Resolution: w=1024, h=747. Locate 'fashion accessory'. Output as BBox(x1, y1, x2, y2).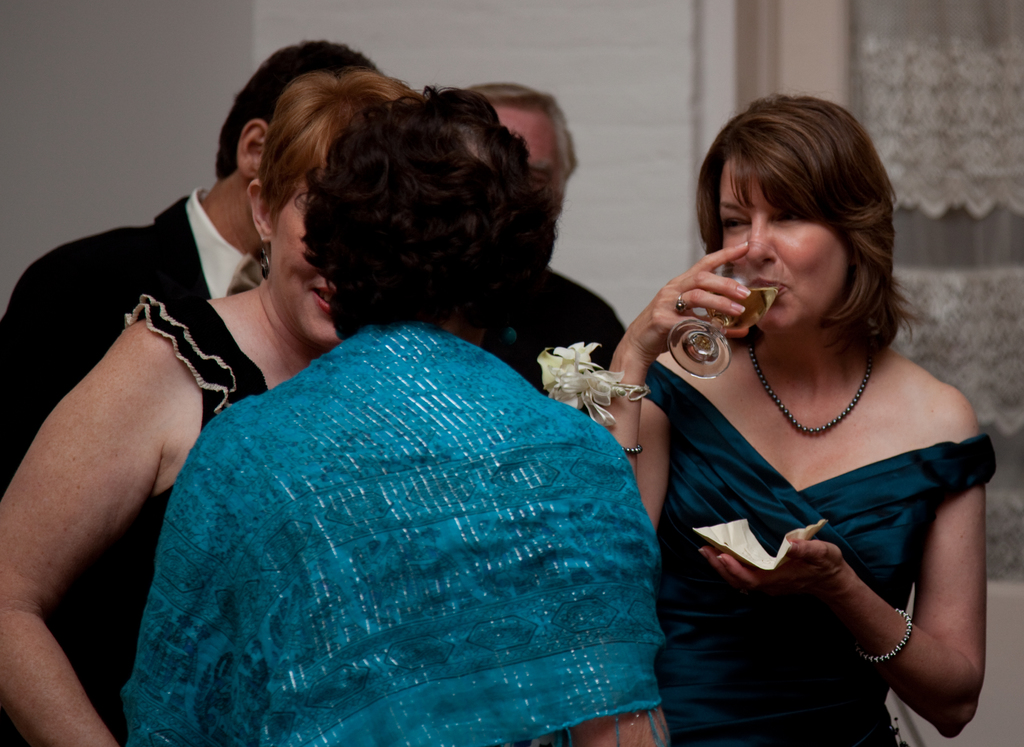
BBox(260, 248, 268, 277).
